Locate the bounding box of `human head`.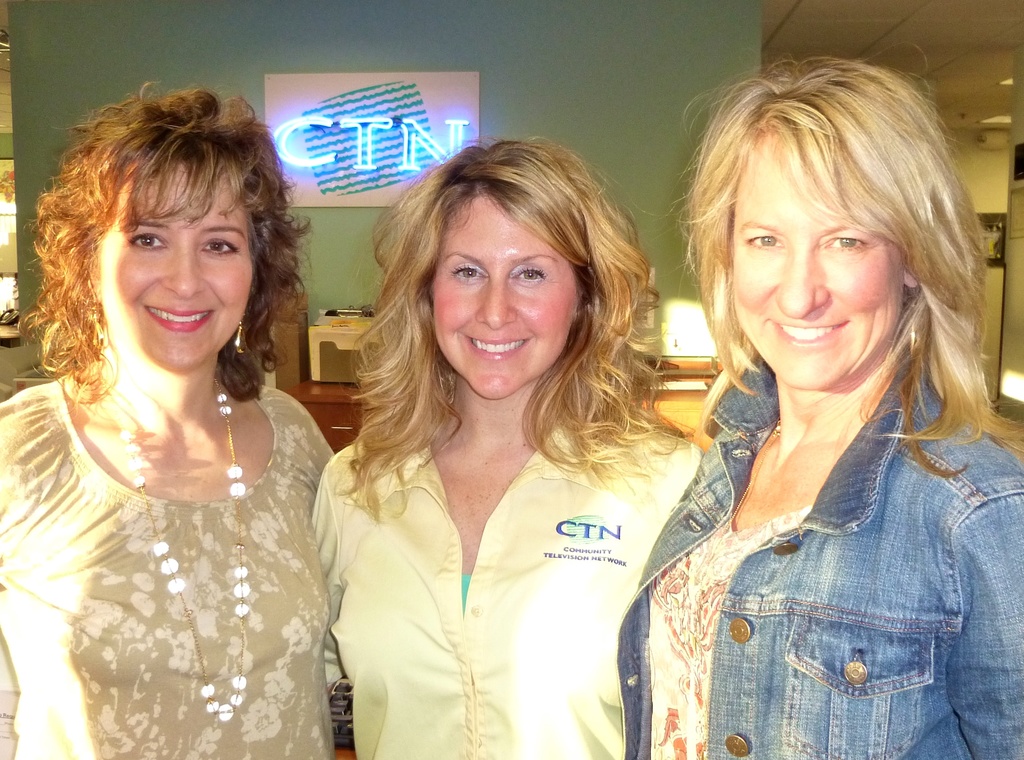
Bounding box: {"left": 360, "top": 122, "right": 655, "bottom": 410}.
